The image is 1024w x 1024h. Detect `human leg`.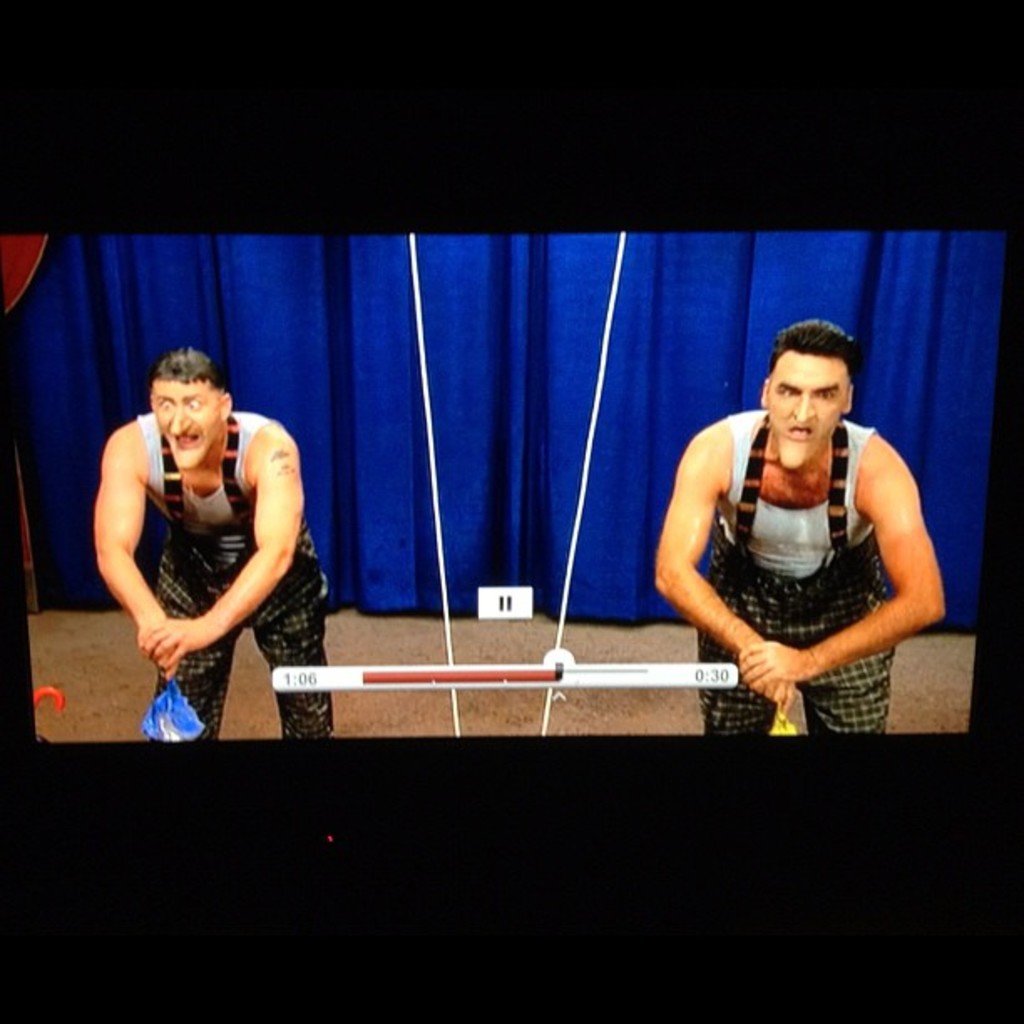
Detection: bbox(256, 556, 335, 753).
